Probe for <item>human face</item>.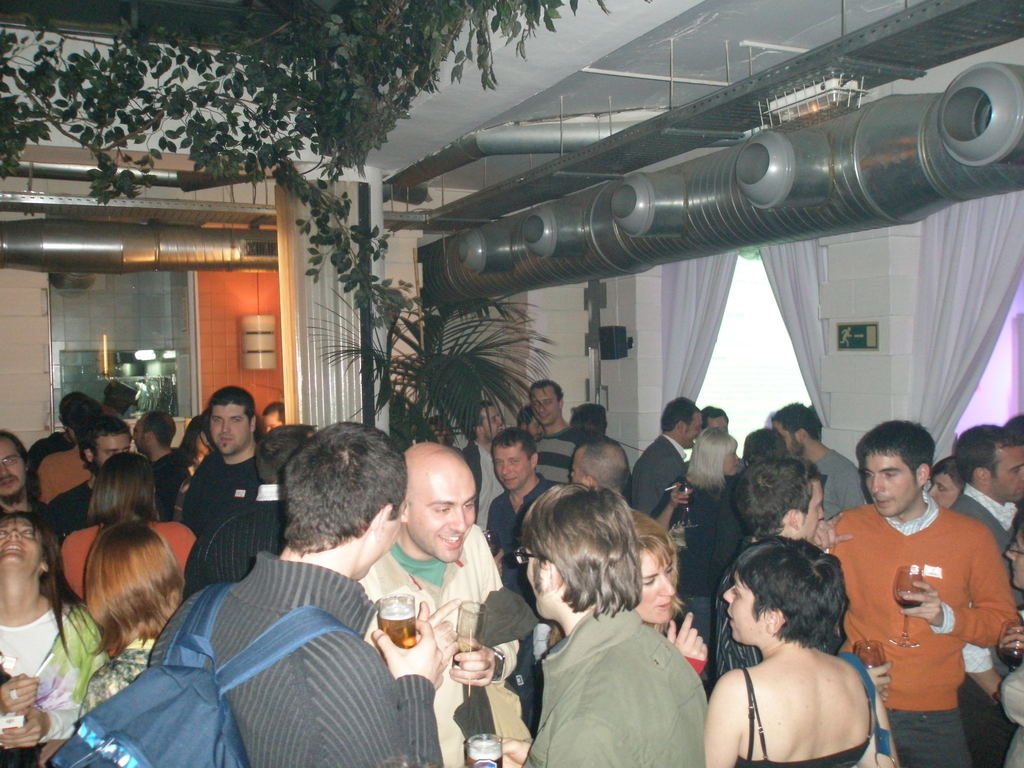
Probe result: bbox(523, 546, 548, 618).
